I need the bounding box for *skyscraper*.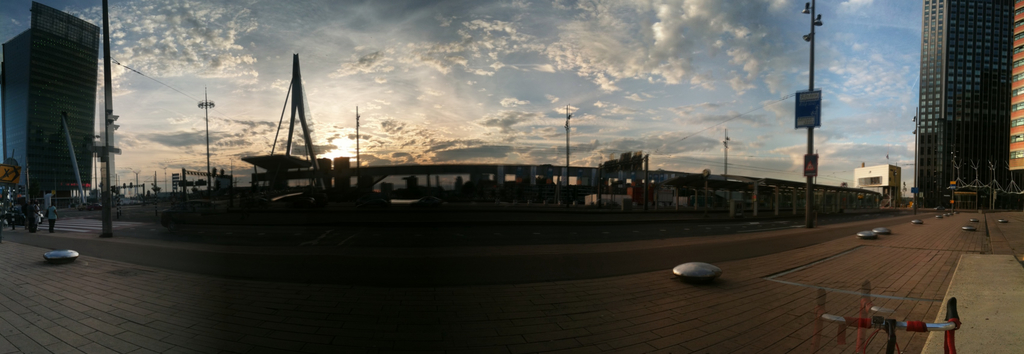
Here it is: pyautogui.locateOnScreen(915, 0, 1017, 208).
